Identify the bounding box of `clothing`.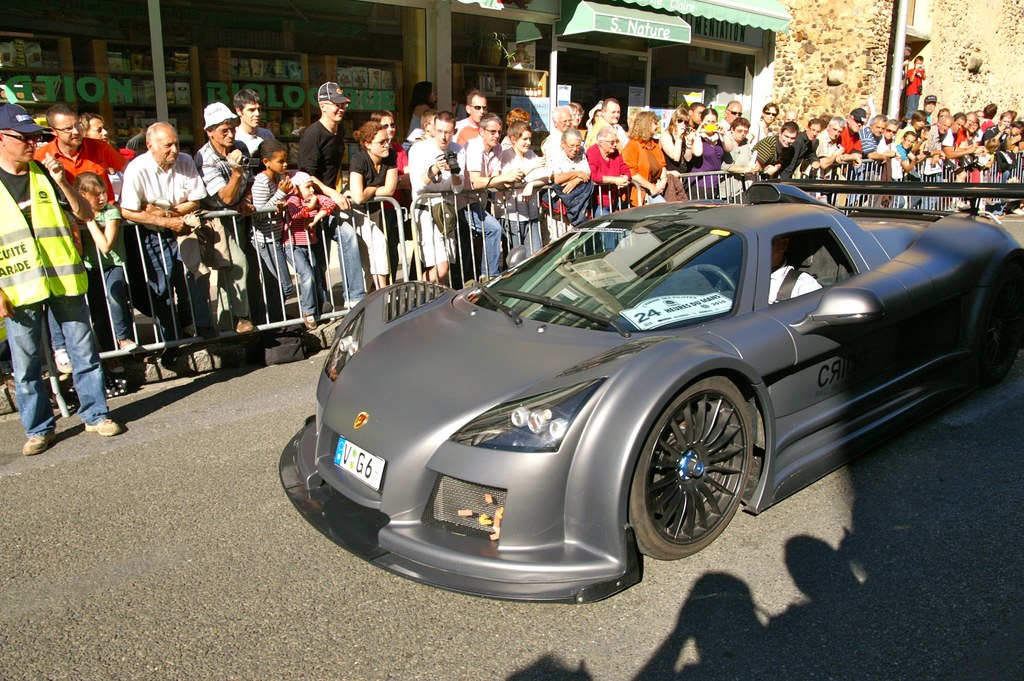
539/144/591/244.
